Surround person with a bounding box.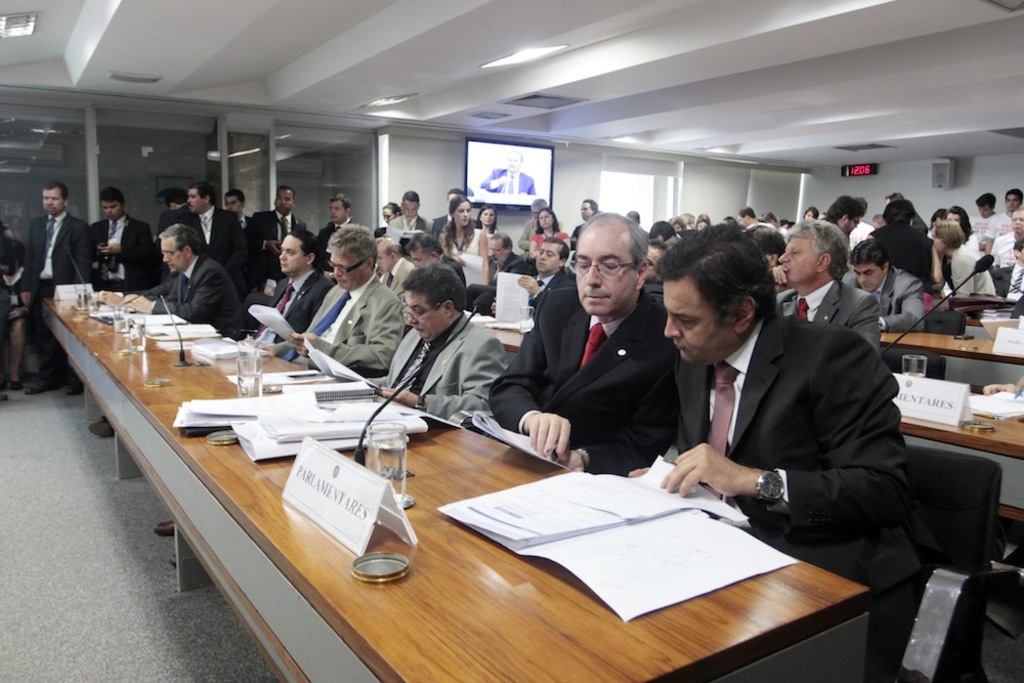
x1=483 y1=211 x2=679 y2=473.
